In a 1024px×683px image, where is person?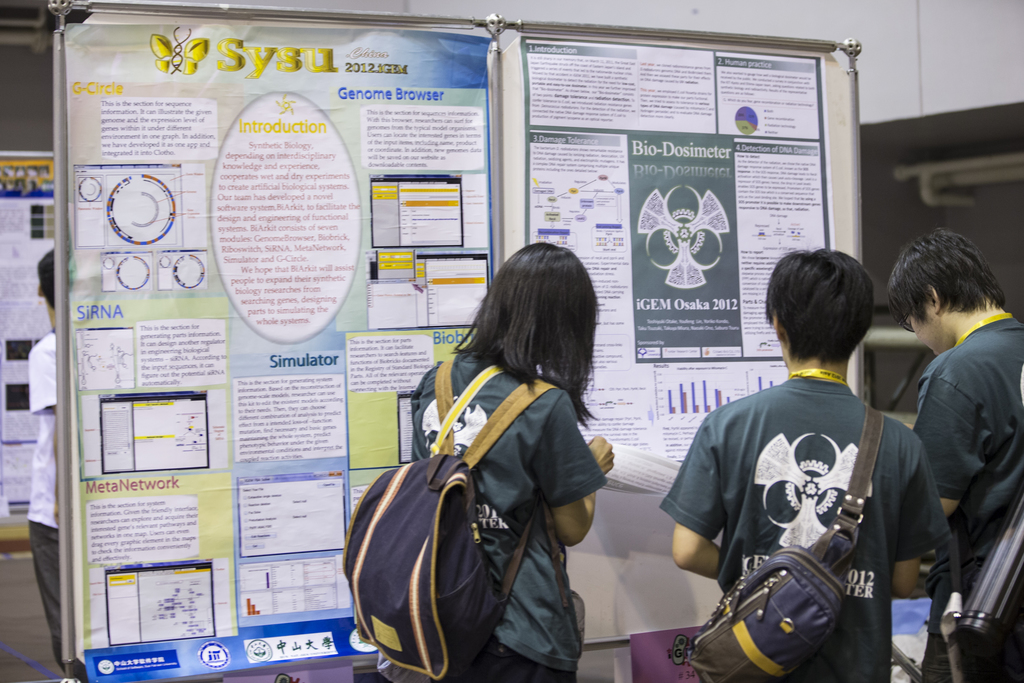
882:224:1023:682.
